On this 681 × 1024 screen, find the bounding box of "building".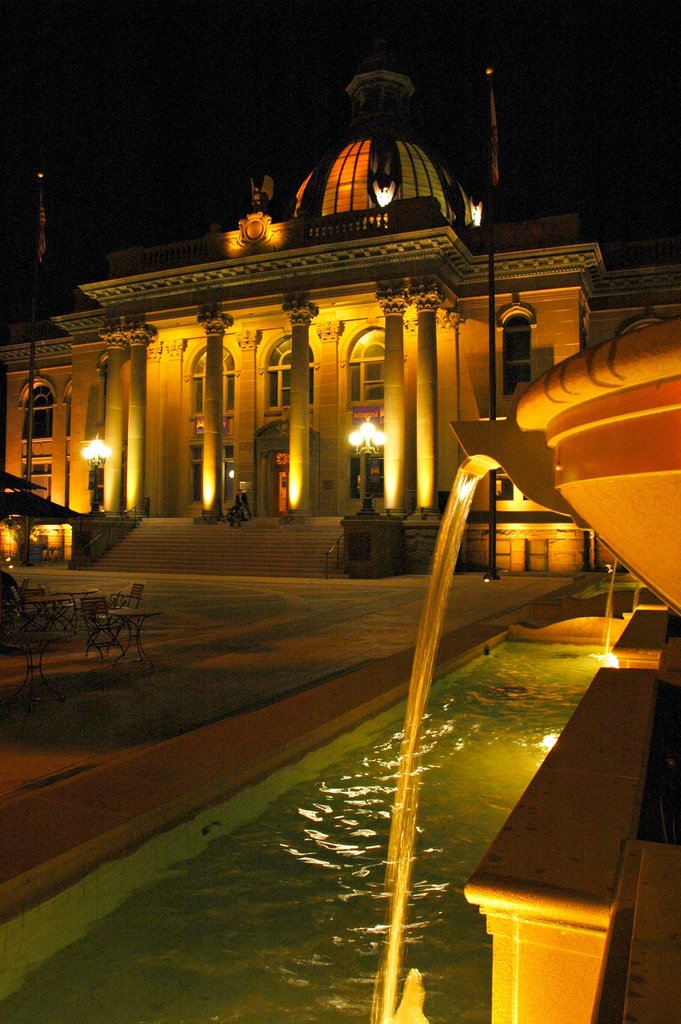
Bounding box: {"left": 0, "top": 49, "right": 680, "bottom": 581}.
